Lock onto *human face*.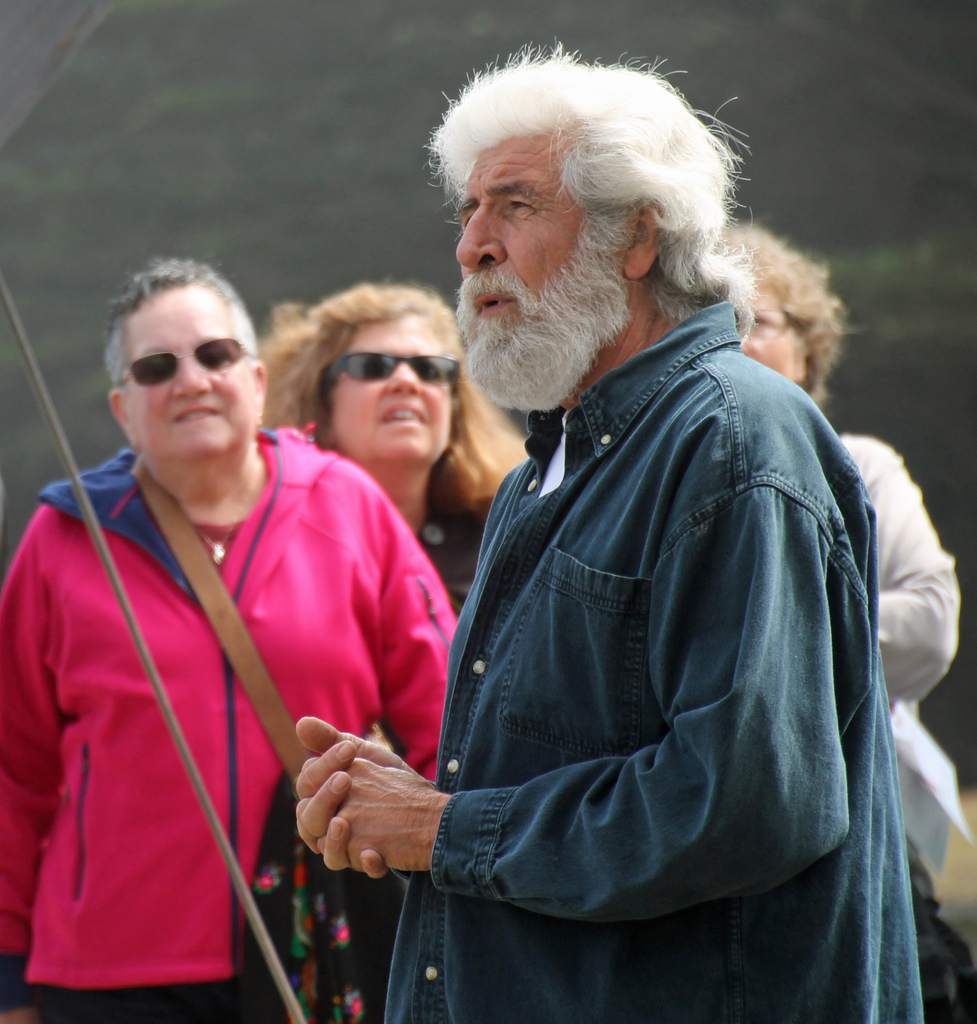
Locked: Rect(453, 139, 627, 381).
